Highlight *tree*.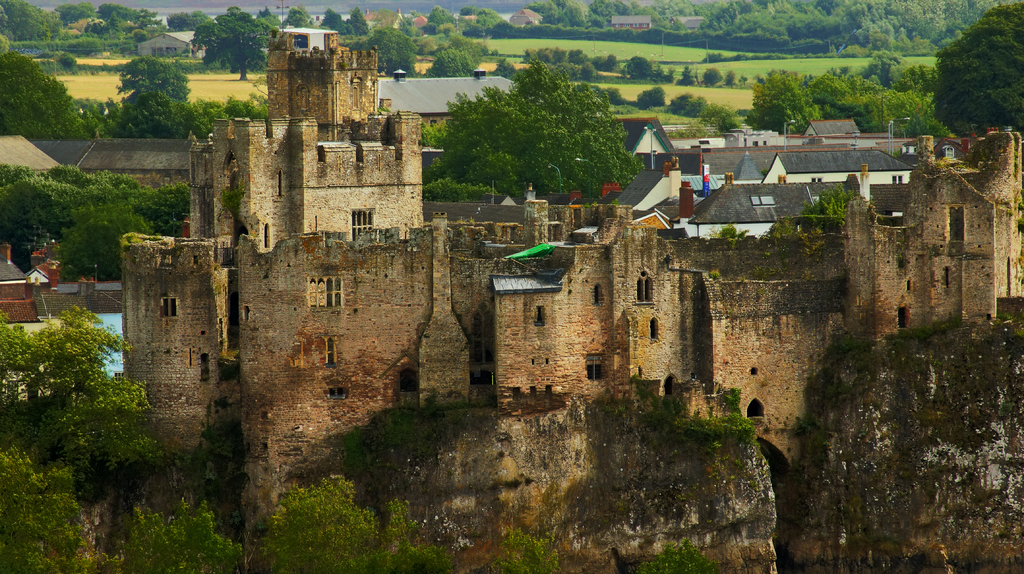
Highlighted region: BBox(582, 0, 640, 24).
